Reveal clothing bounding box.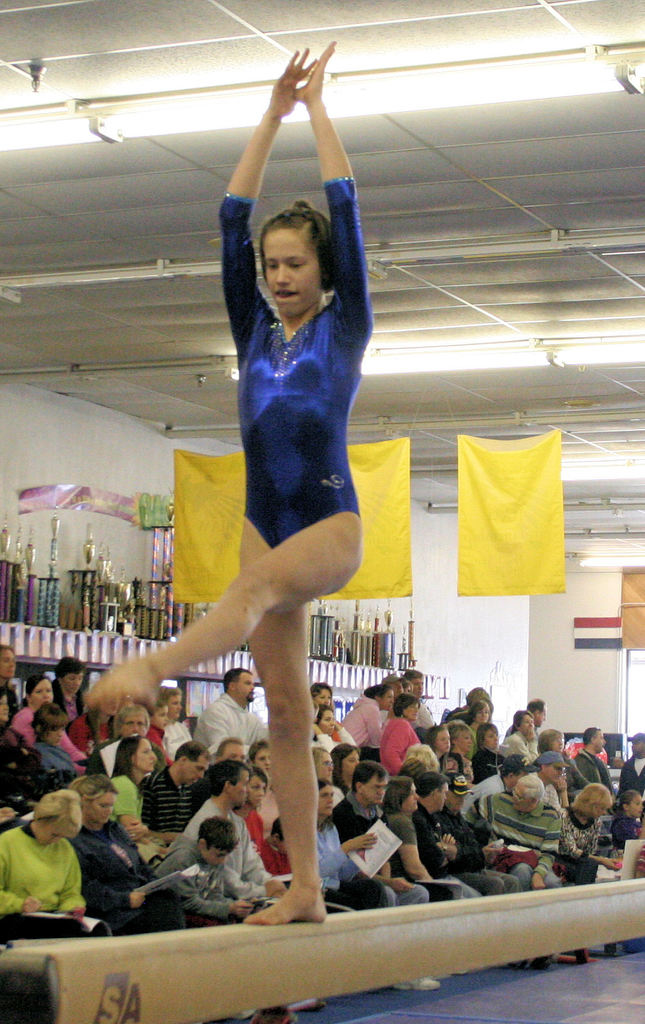
Revealed: <region>557, 748, 615, 802</region>.
